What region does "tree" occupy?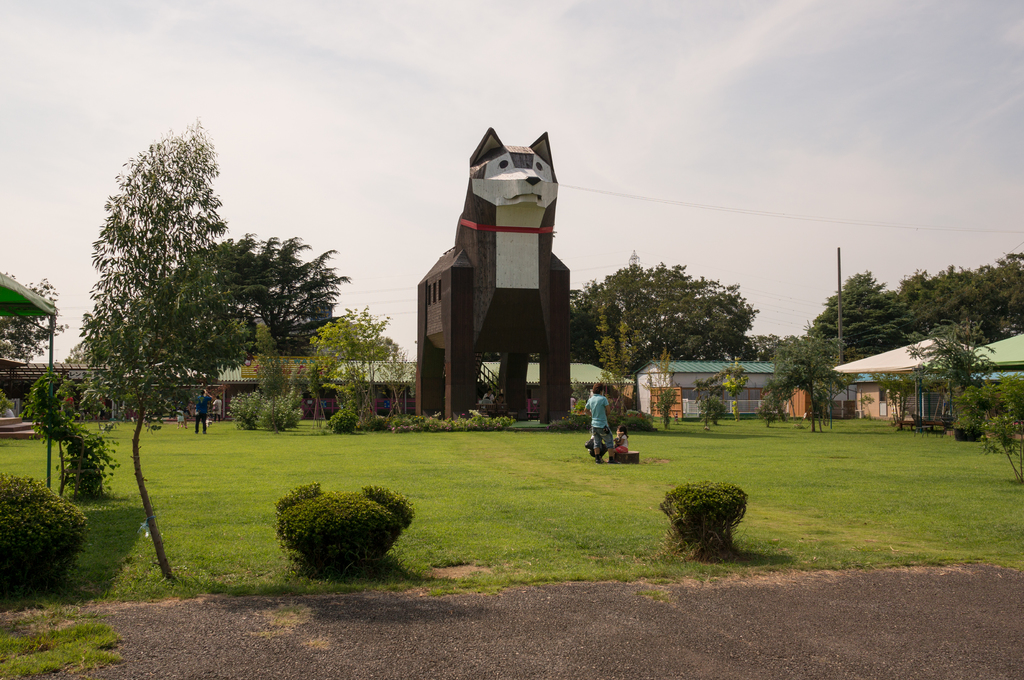
box(903, 265, 973, 344).
